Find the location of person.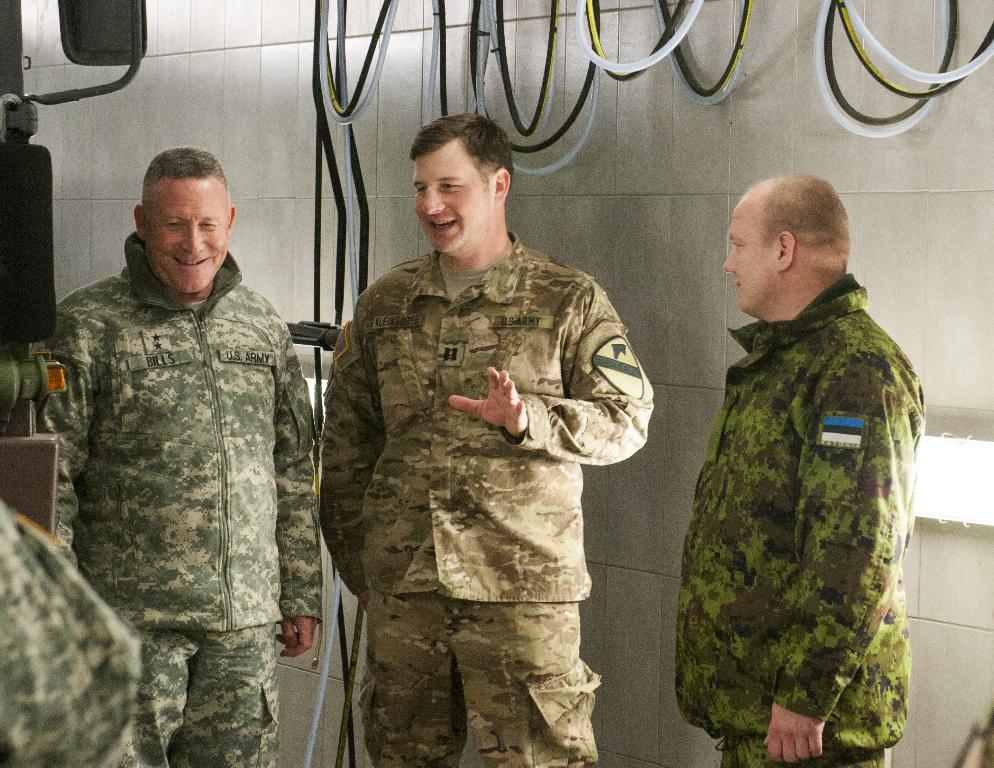
Location: 321/112/656/767.
